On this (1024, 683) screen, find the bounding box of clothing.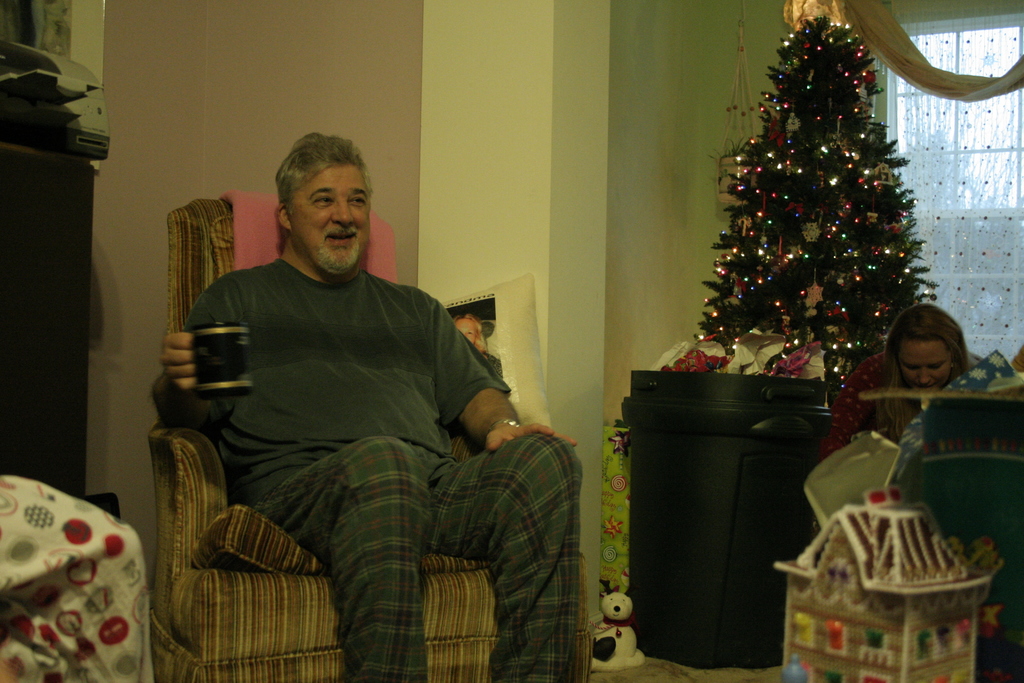
Bounding box: bbox(152, 195, 538, 661).
